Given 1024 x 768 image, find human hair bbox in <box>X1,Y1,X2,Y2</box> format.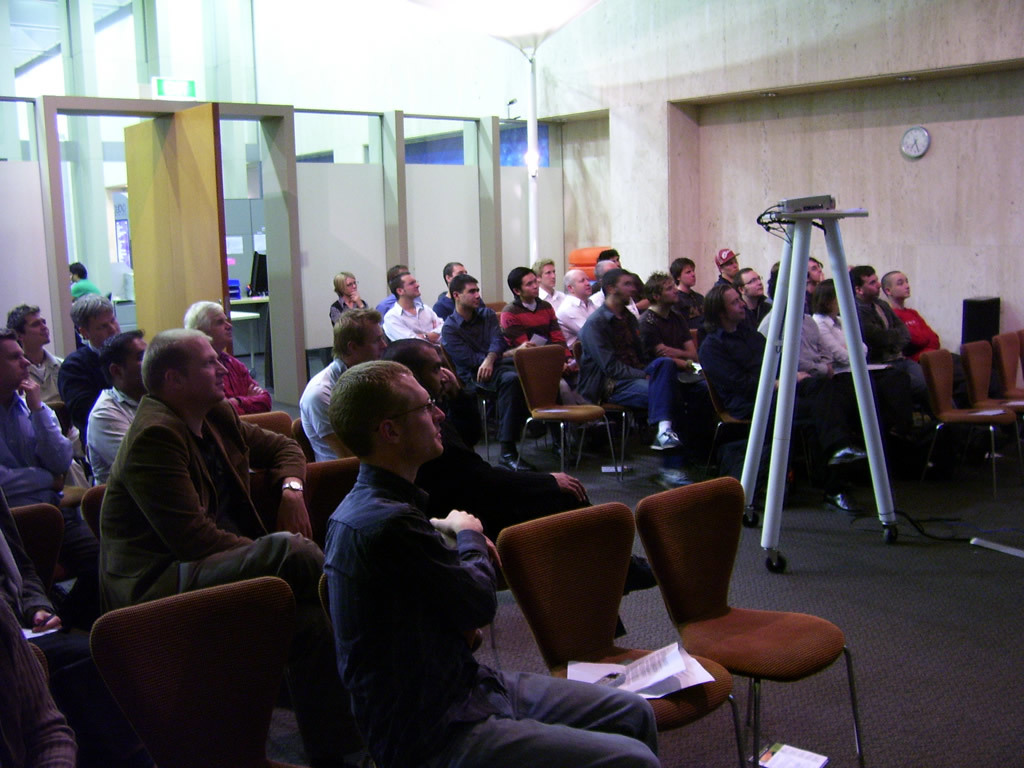
<box>767,256,783,302</box>.
